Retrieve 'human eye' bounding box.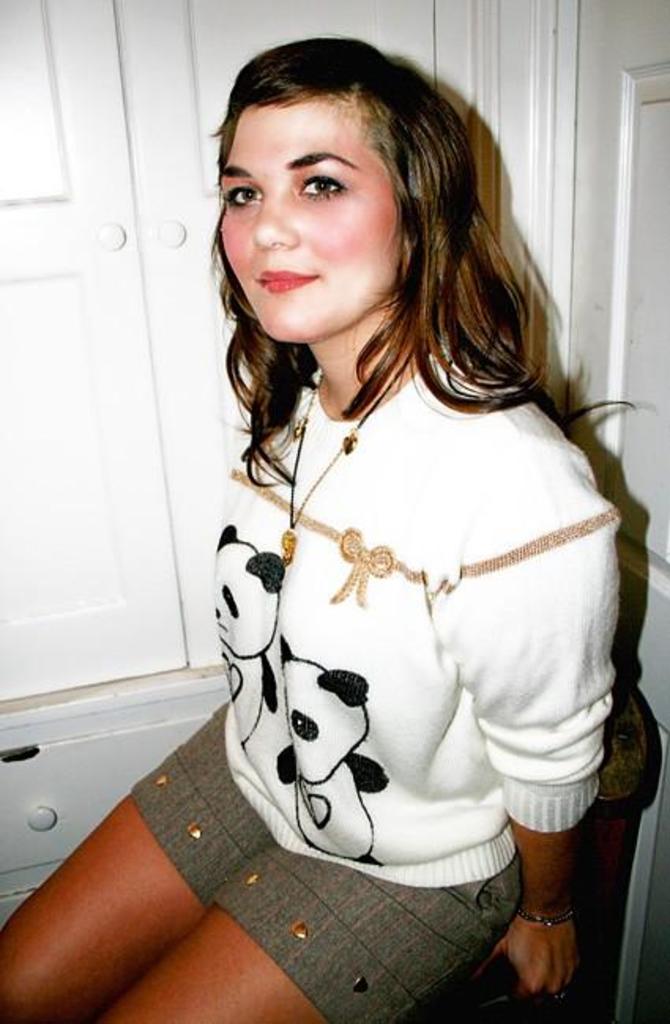
Bounding box: bbox=[281, 143, 369, 205].
